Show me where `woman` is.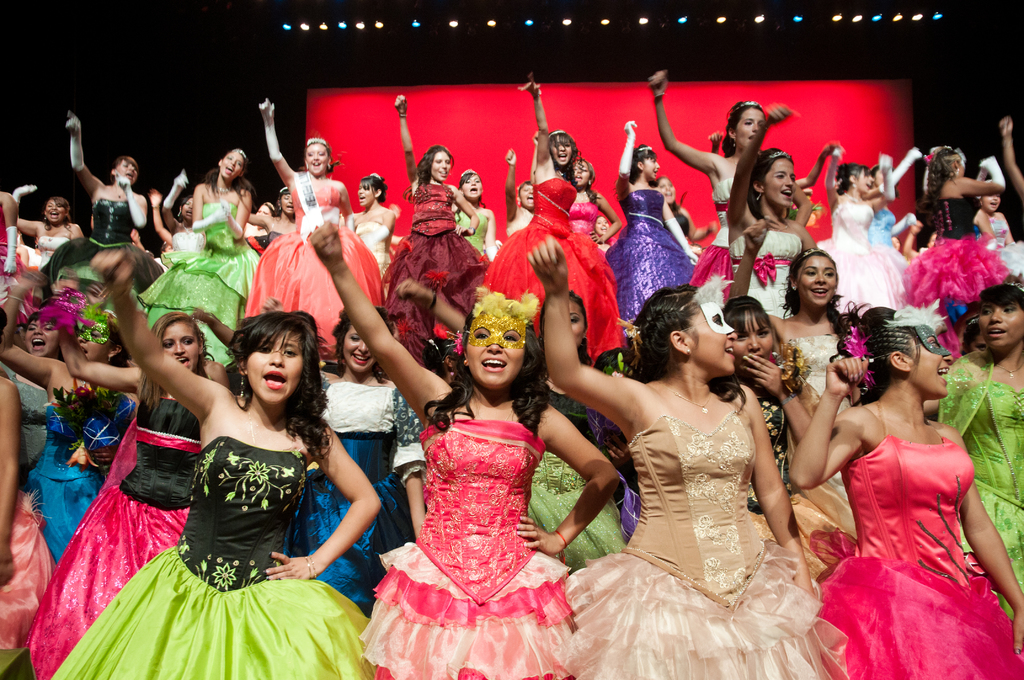
`woman` is at select_region(650, 70, 820, 289).
